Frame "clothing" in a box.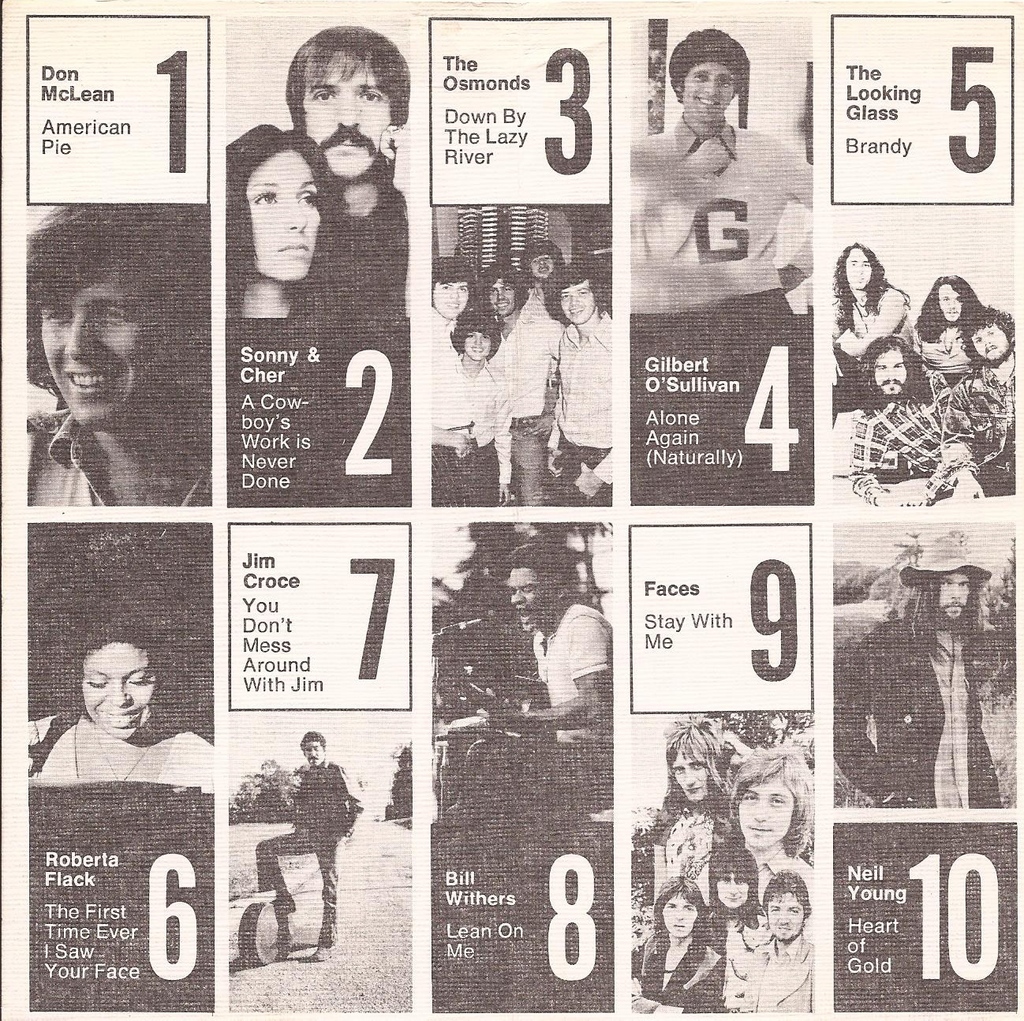
select_region(915, 311, 972, 380).
